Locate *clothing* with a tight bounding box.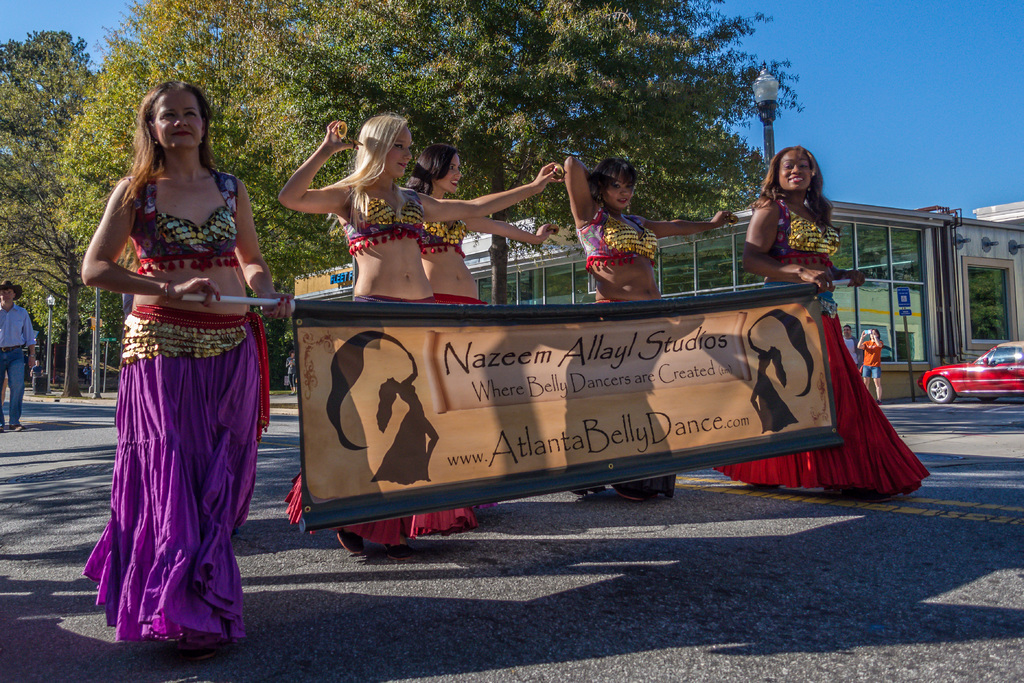
Rect(769, 199, 834, 268).
